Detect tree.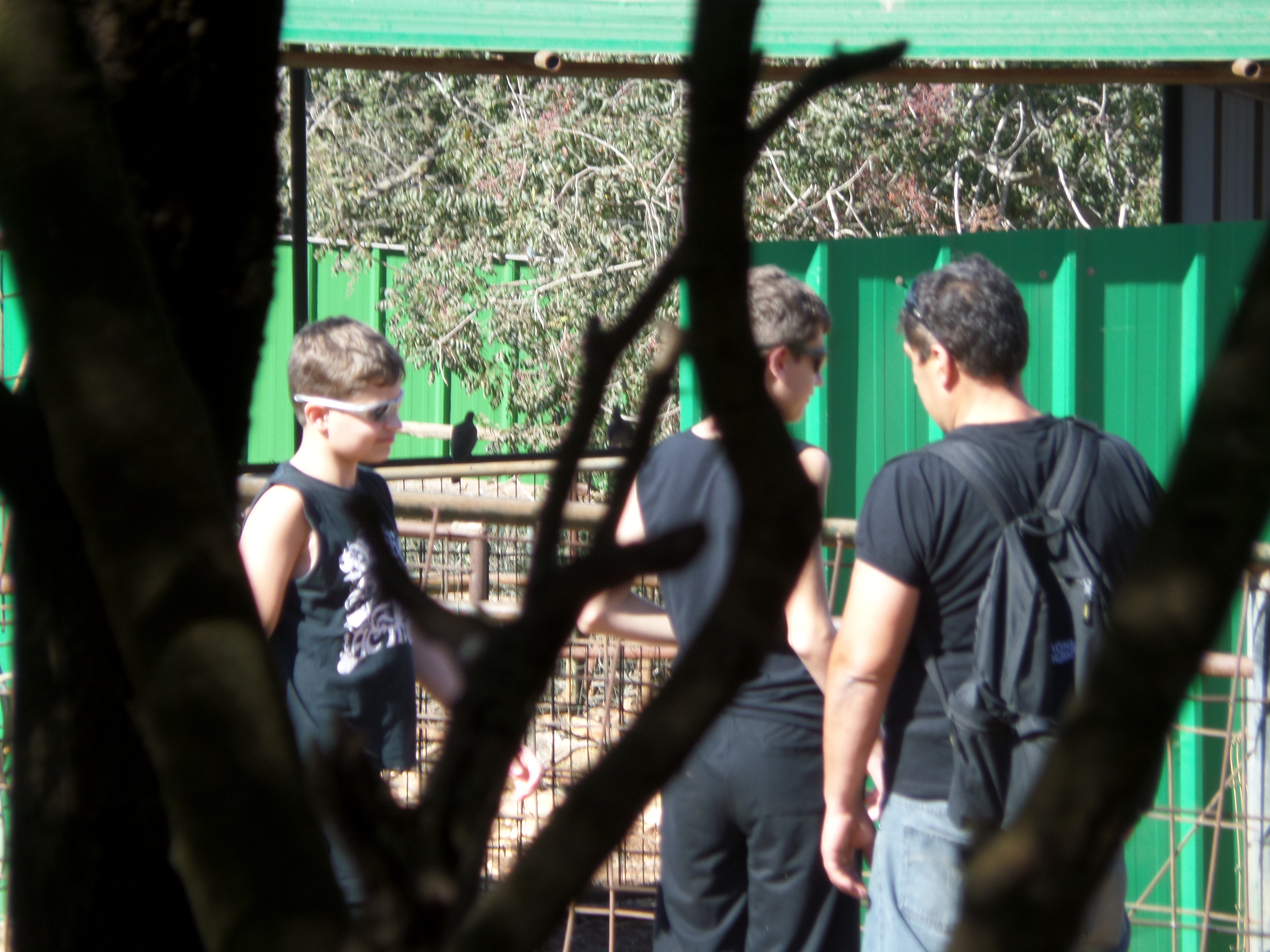
Detected at 78,12,325,199.
